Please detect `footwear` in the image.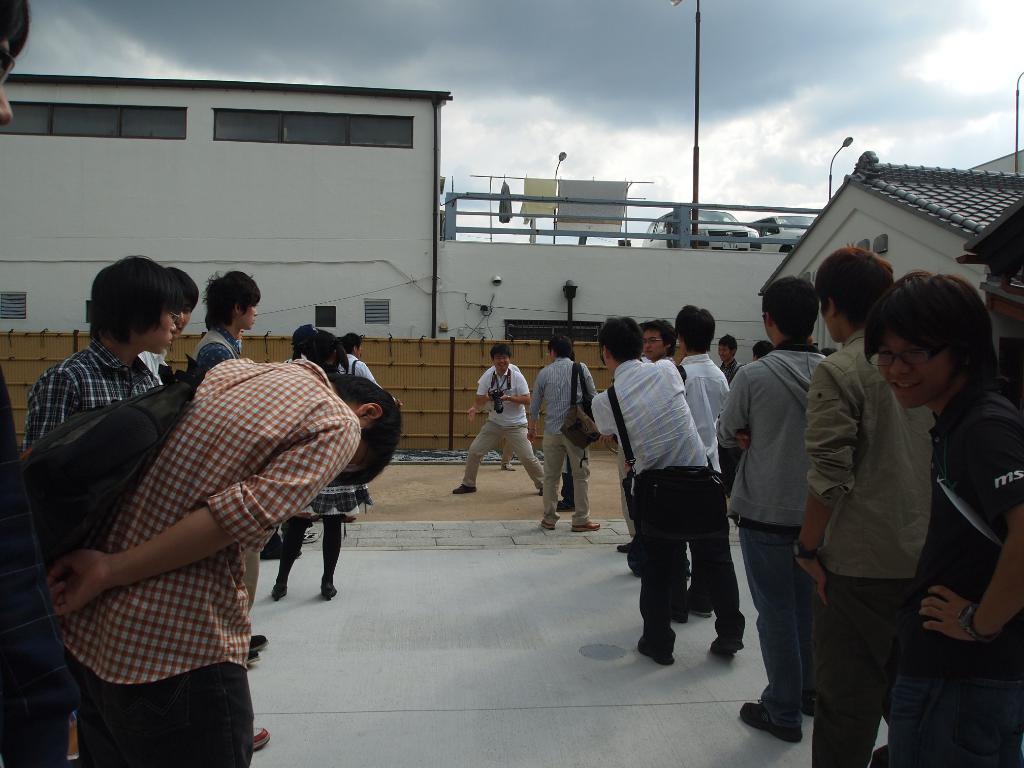
box=[259, 543, 301, 560].
